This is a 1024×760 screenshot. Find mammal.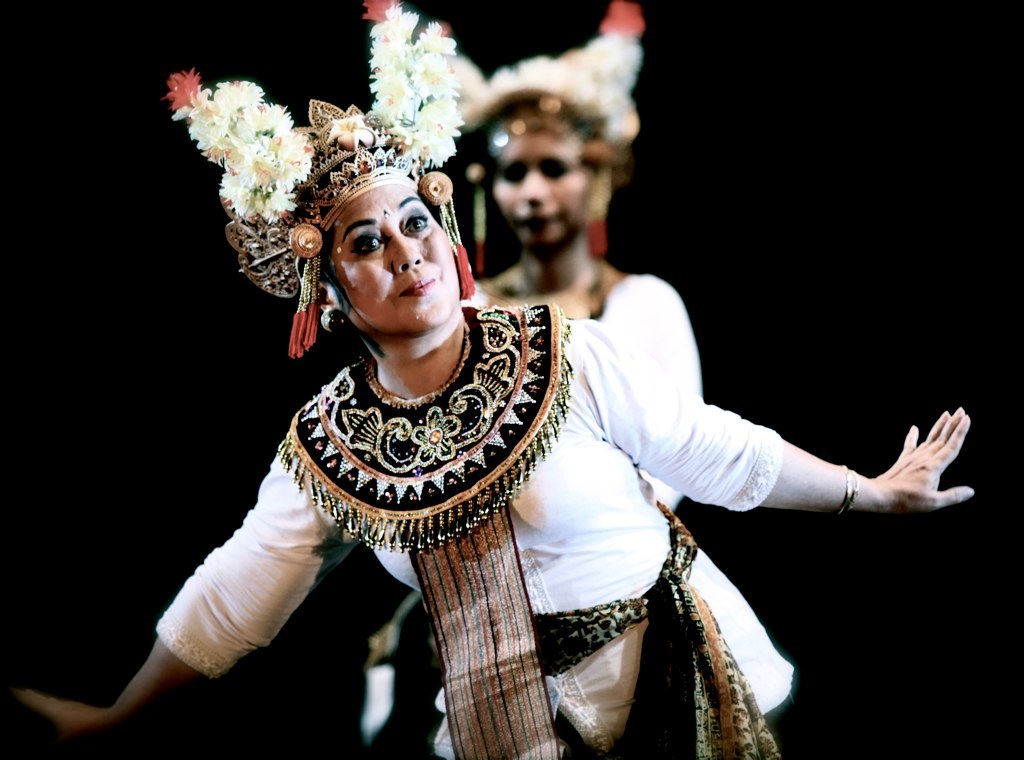
Bounding box: (x1=81, y1=120, x2=935, y2=706).
